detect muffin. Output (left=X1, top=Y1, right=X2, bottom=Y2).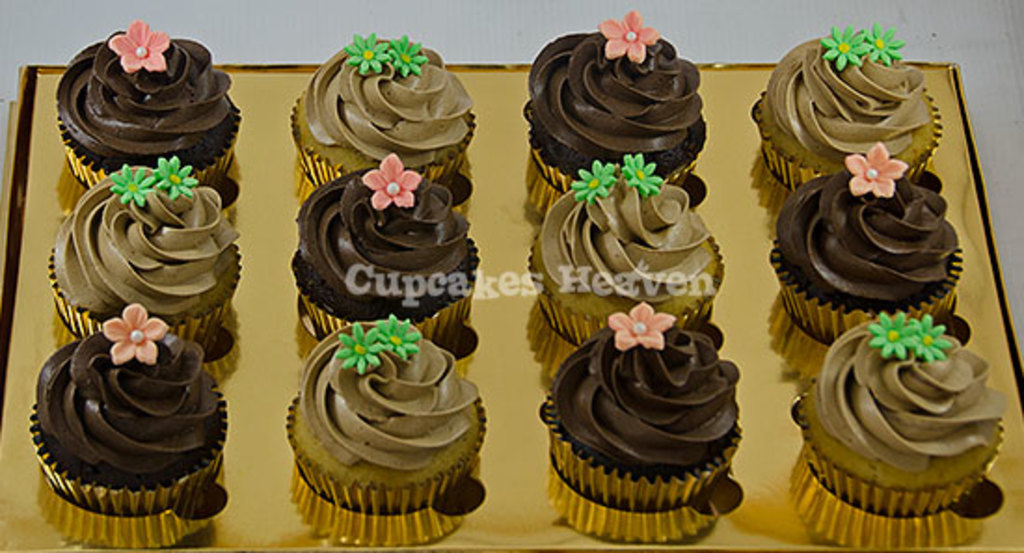
(left=789, top=313, right=1004, bottom=519).
